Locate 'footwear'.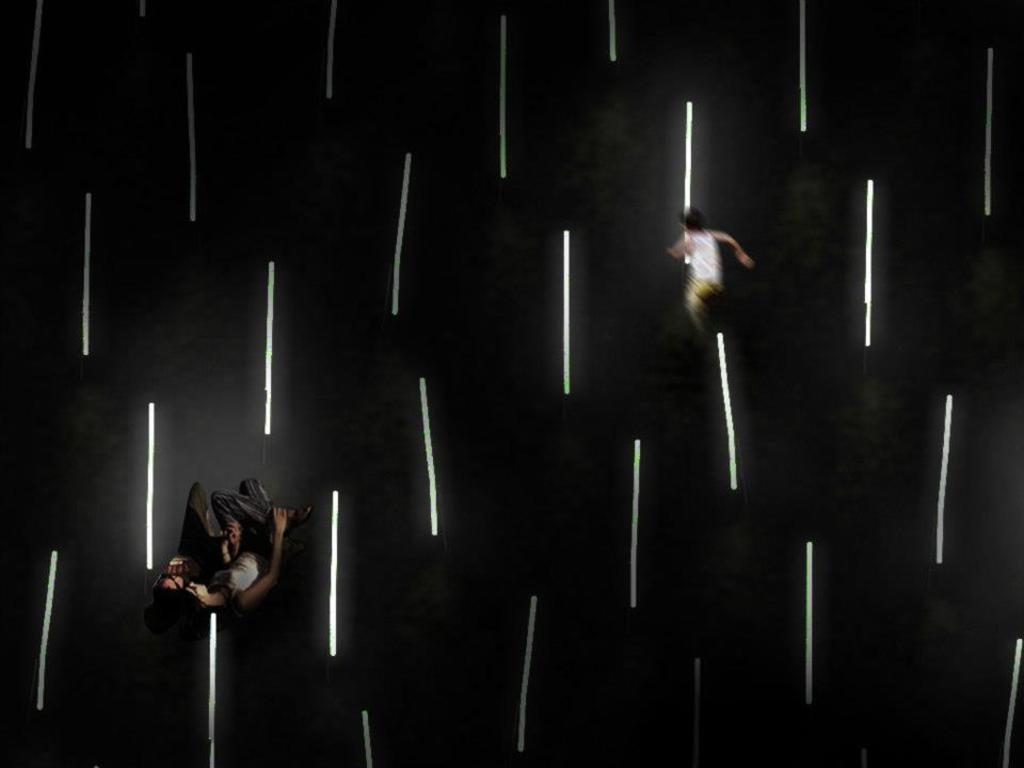
Bounding box: 283 503 314 539.
